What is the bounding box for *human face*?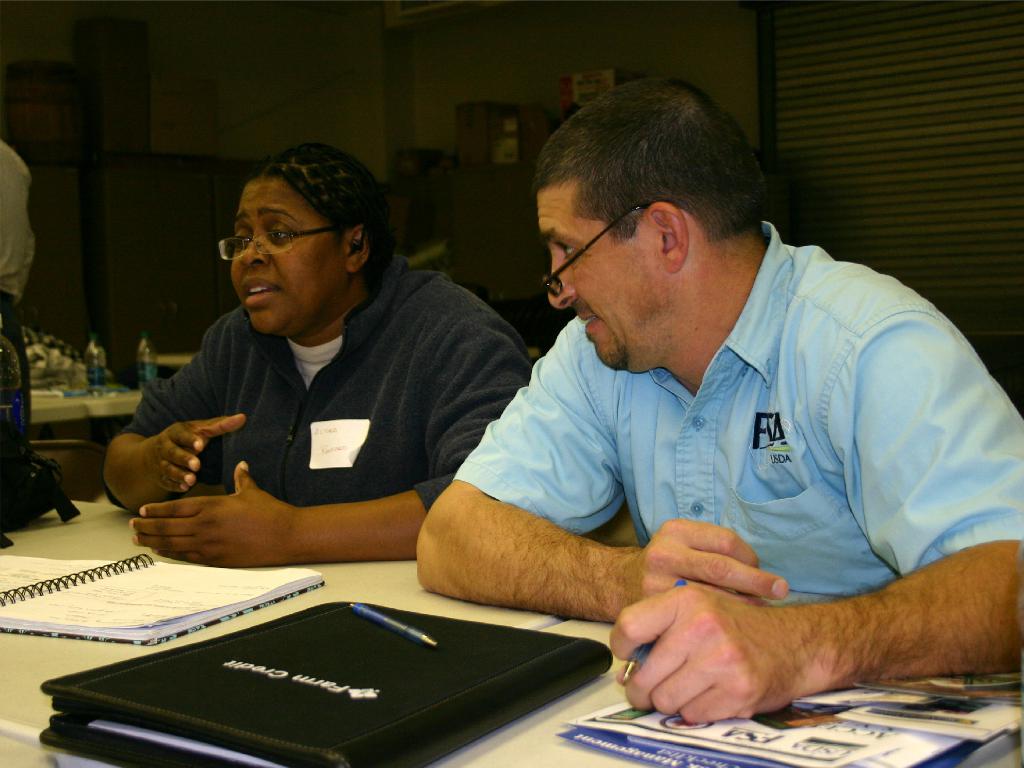
[536, 193, 671, 378].
